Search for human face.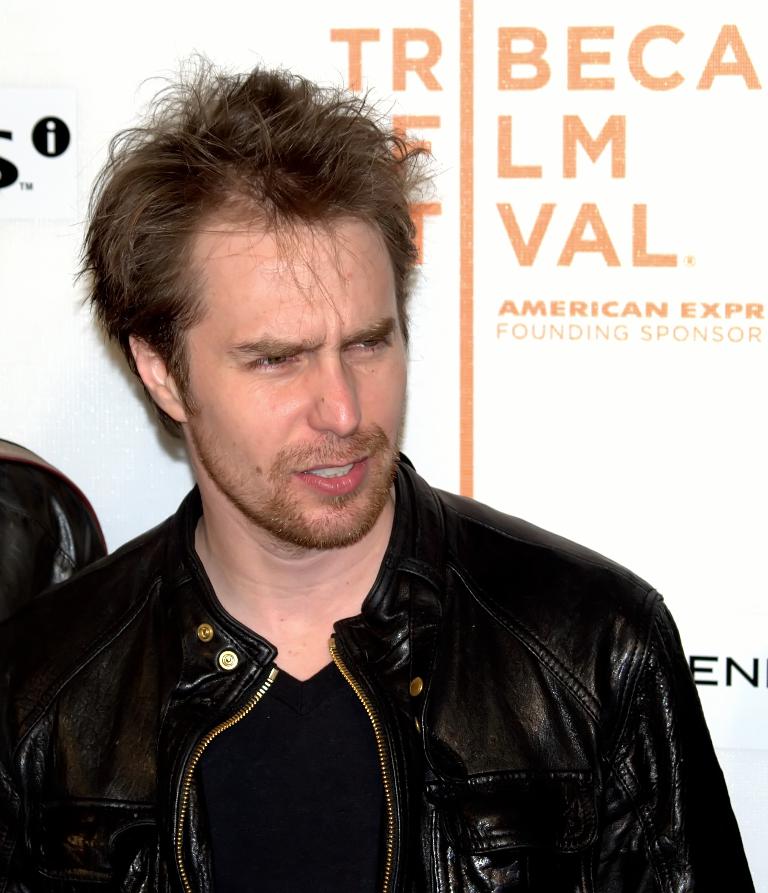
Found at 187:216:408:550.
